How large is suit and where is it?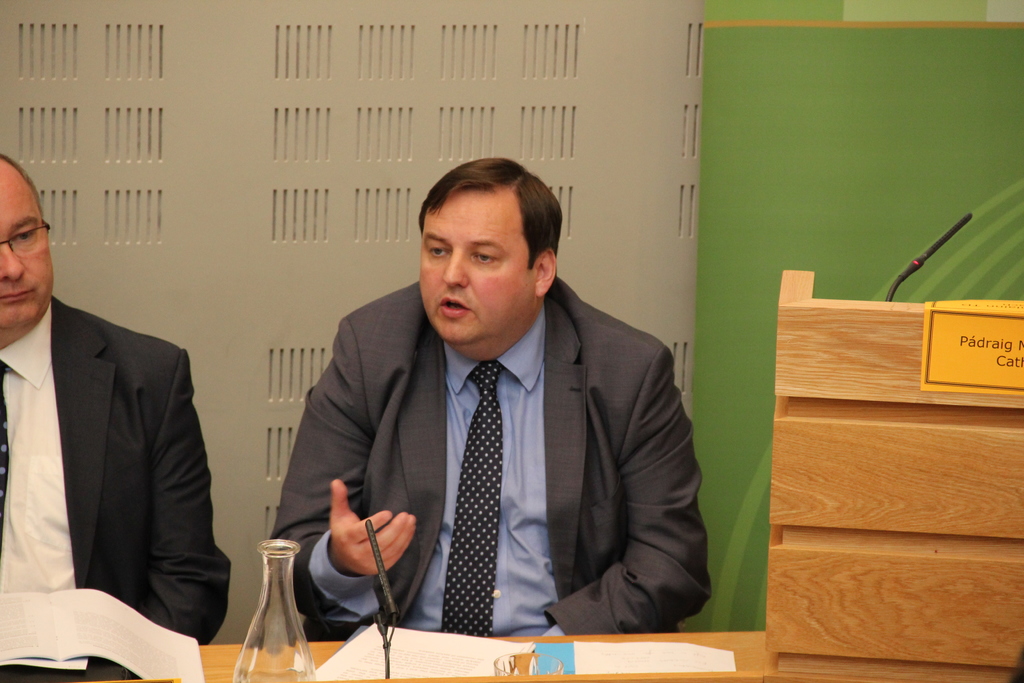
Bounding box: 2,208,234,650.
